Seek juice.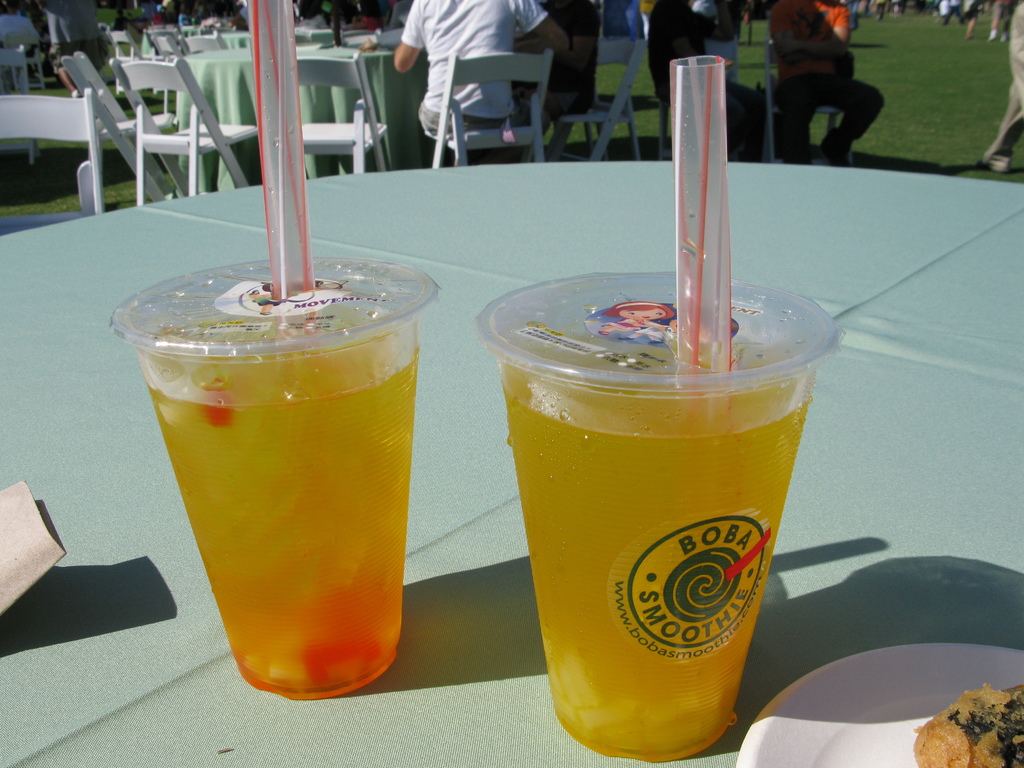
[499,331,817,764].
